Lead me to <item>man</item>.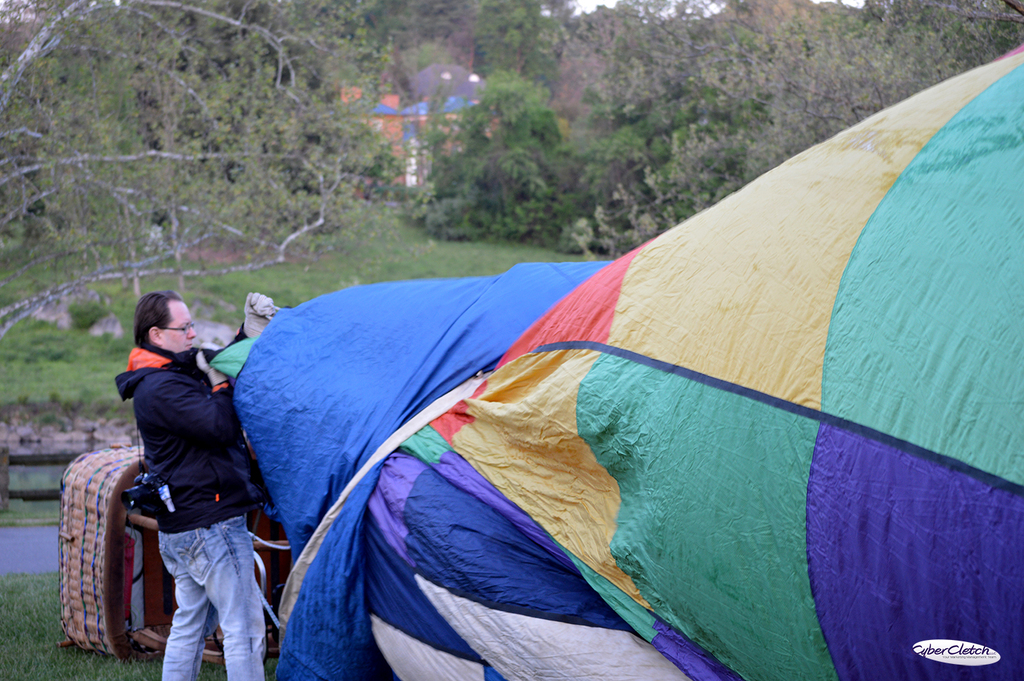
Lead to [x1=104, y1=284, x2=329, y2=680].
